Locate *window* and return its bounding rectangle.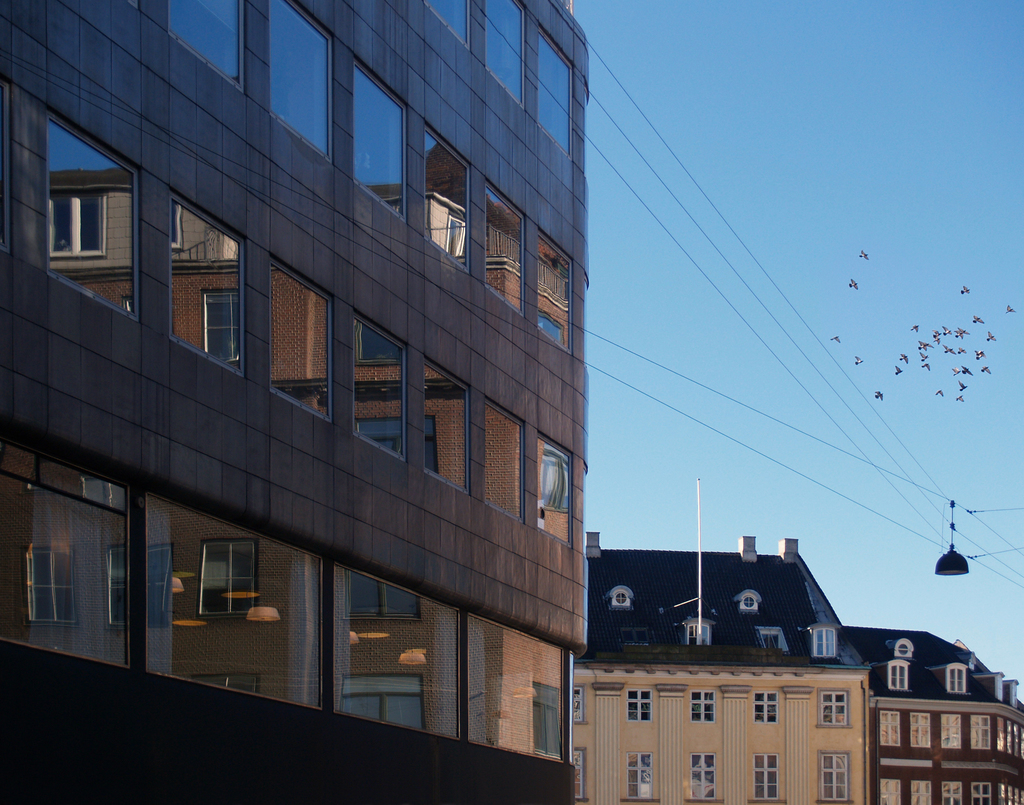
Rect(884, 662, 911, 696).
